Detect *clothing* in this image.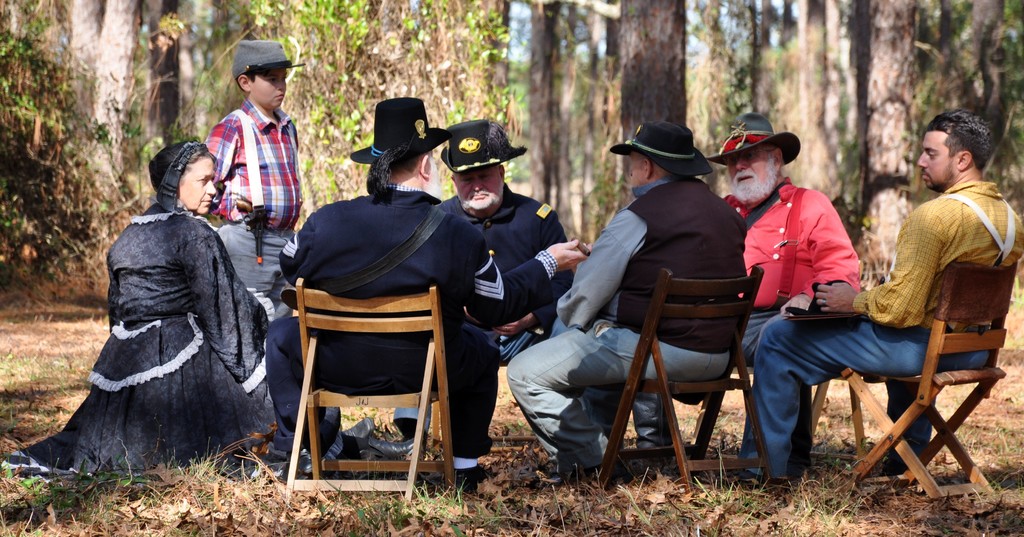
Detection: 435, 179, 557, 348.
